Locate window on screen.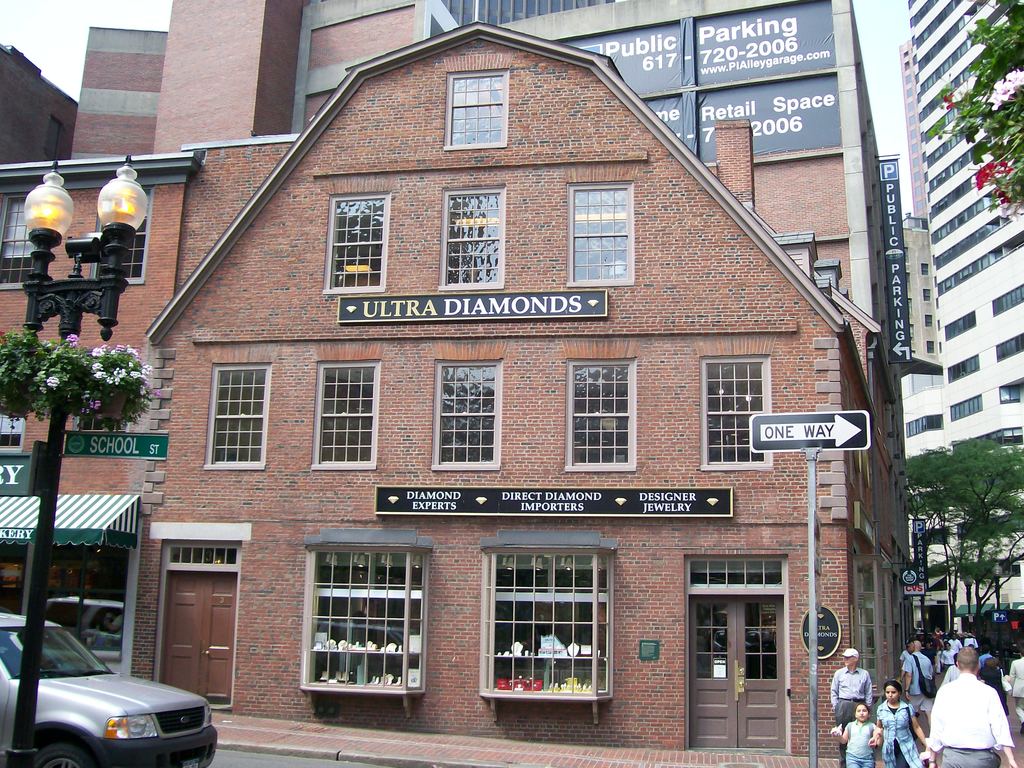
On screen at 0 195 44 276.
